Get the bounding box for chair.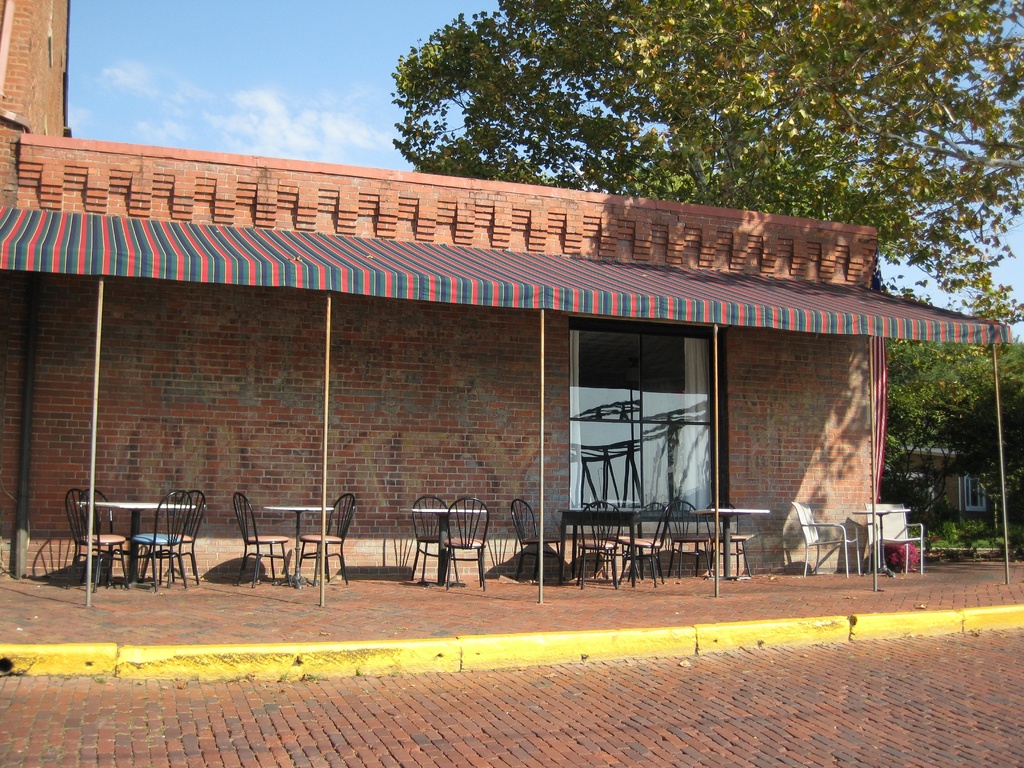
{"left": 676, "top": 499, "right": 720, "bottom": 574}.
